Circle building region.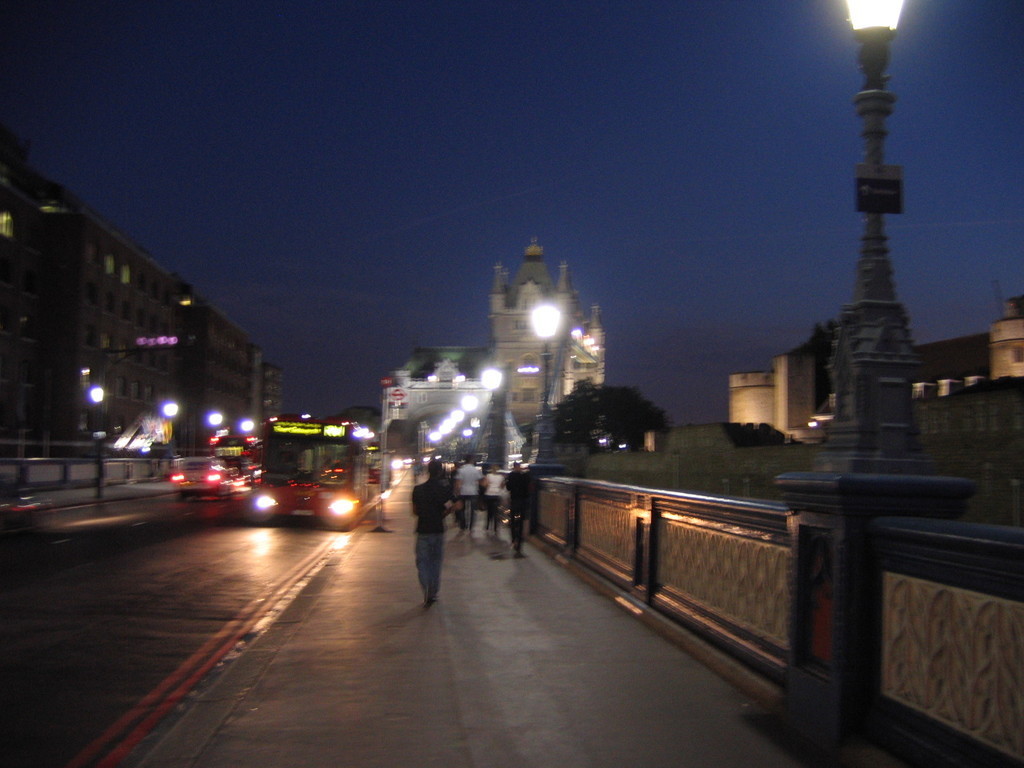
Region: locate(726, 311, 1023, 453).
